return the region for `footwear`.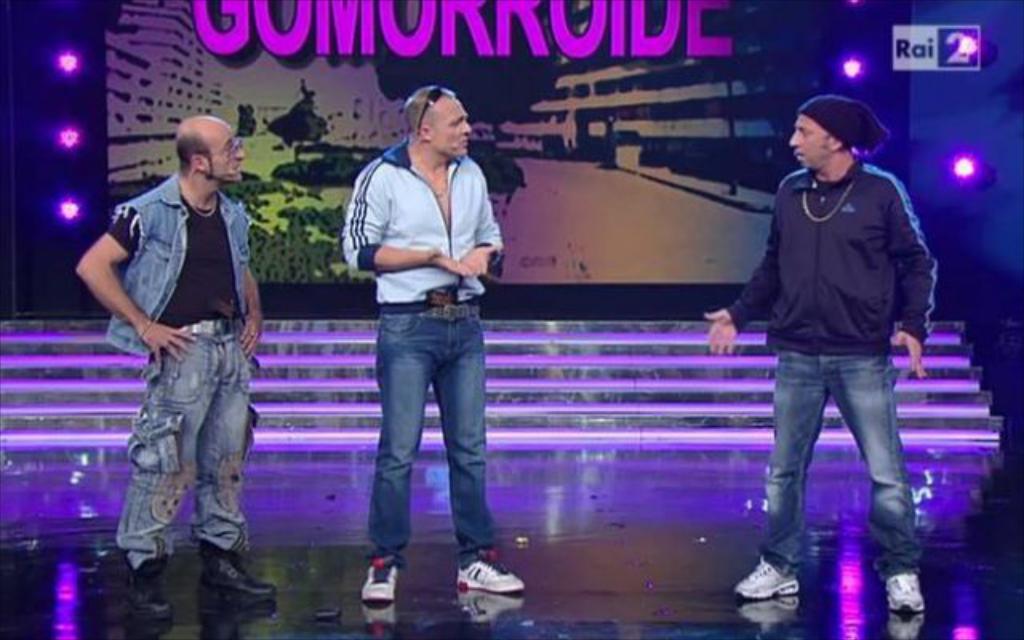
(left=734, top=555, right=797, bottom=602).
